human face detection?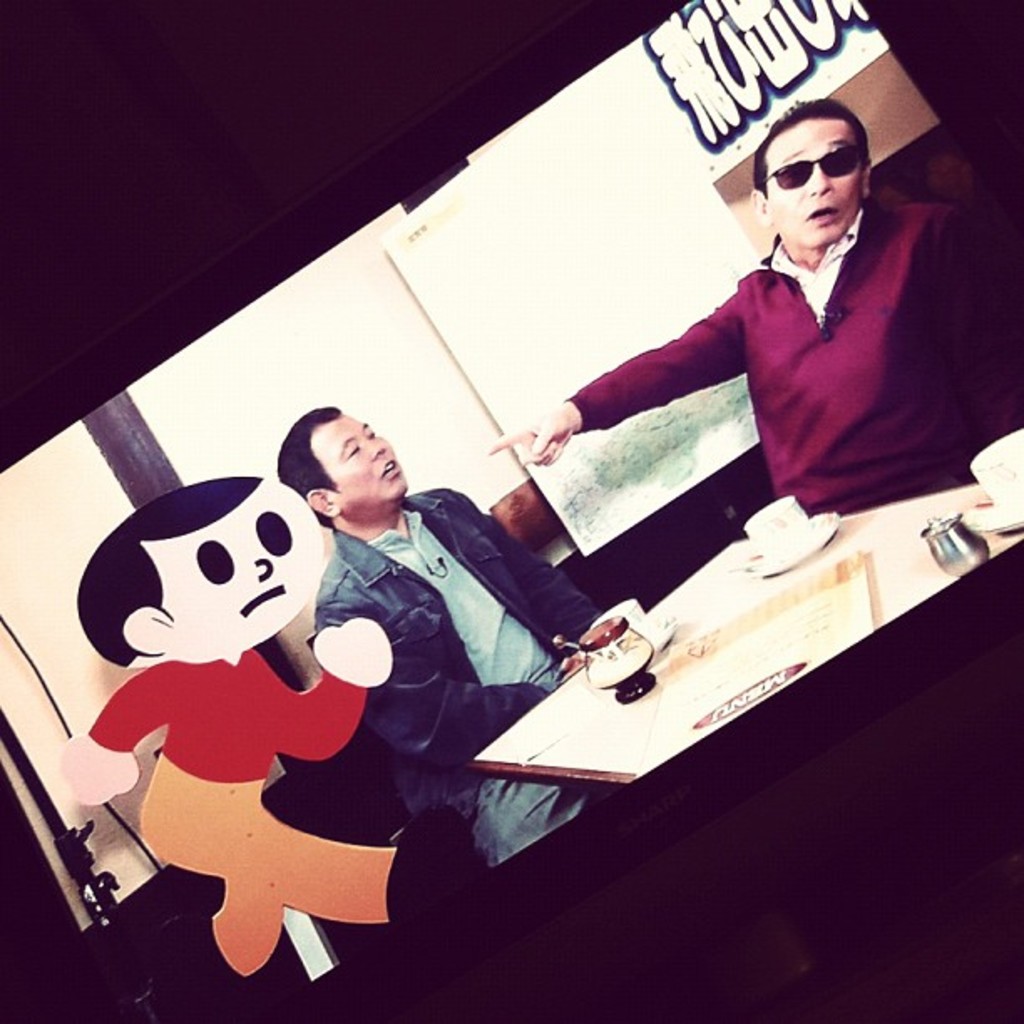
[x1=320, y1=407, x2=412, y2=509]
